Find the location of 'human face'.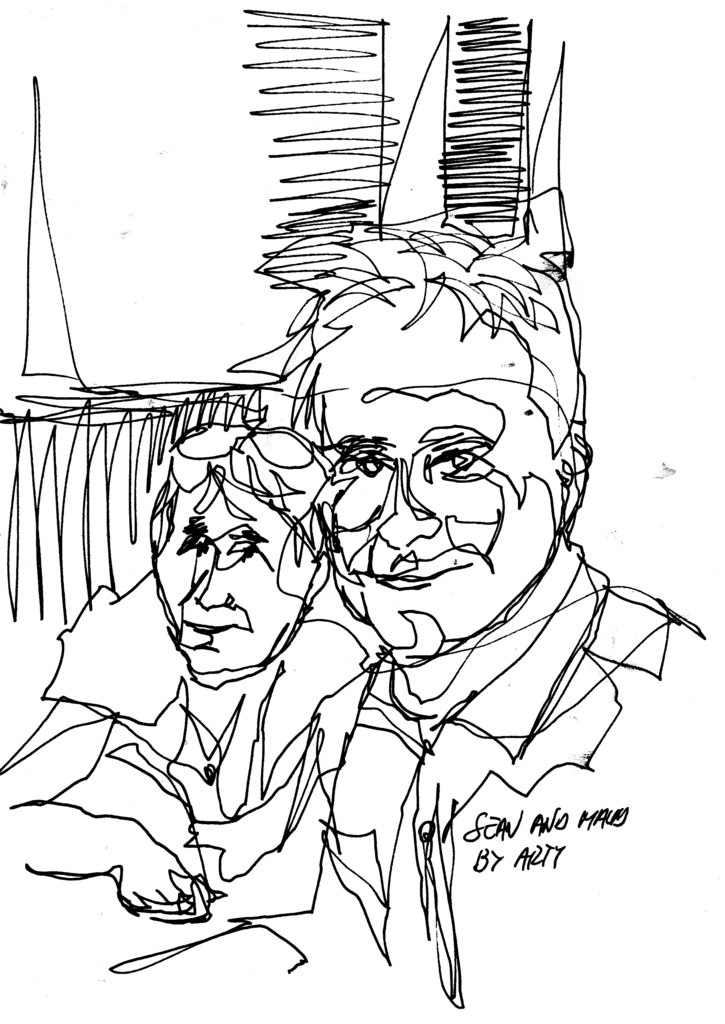
Location: (x1=157, y1=489, x2=311, y2=676).
